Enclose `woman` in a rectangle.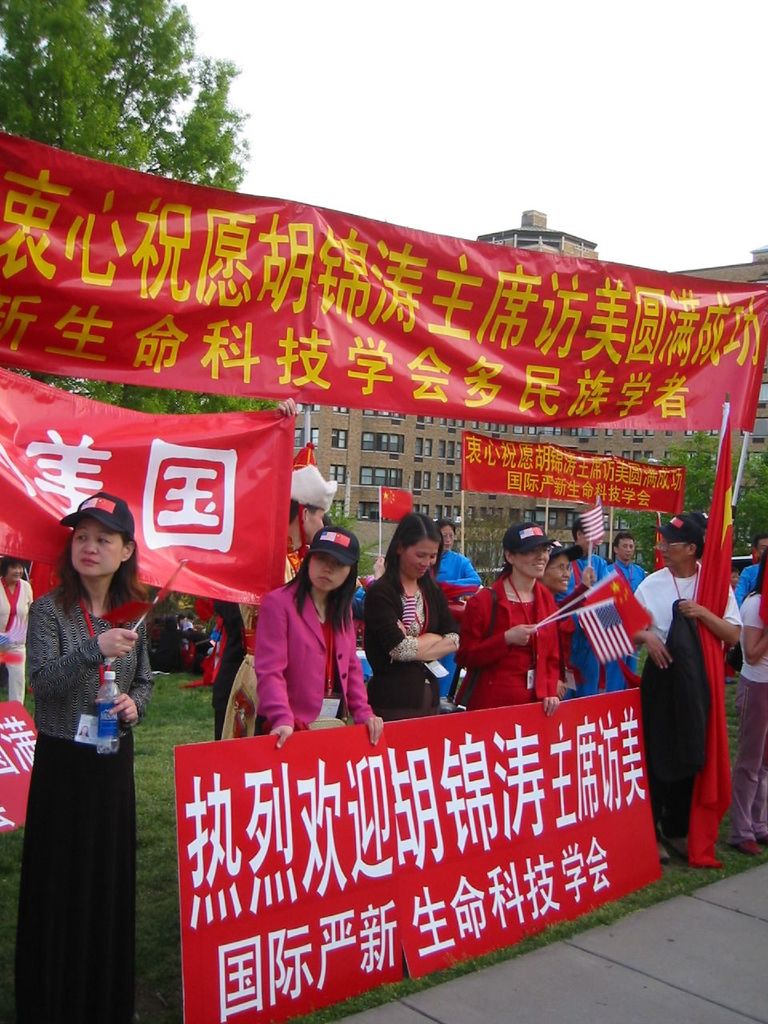
bbox=(364, 507, 458, 719).
